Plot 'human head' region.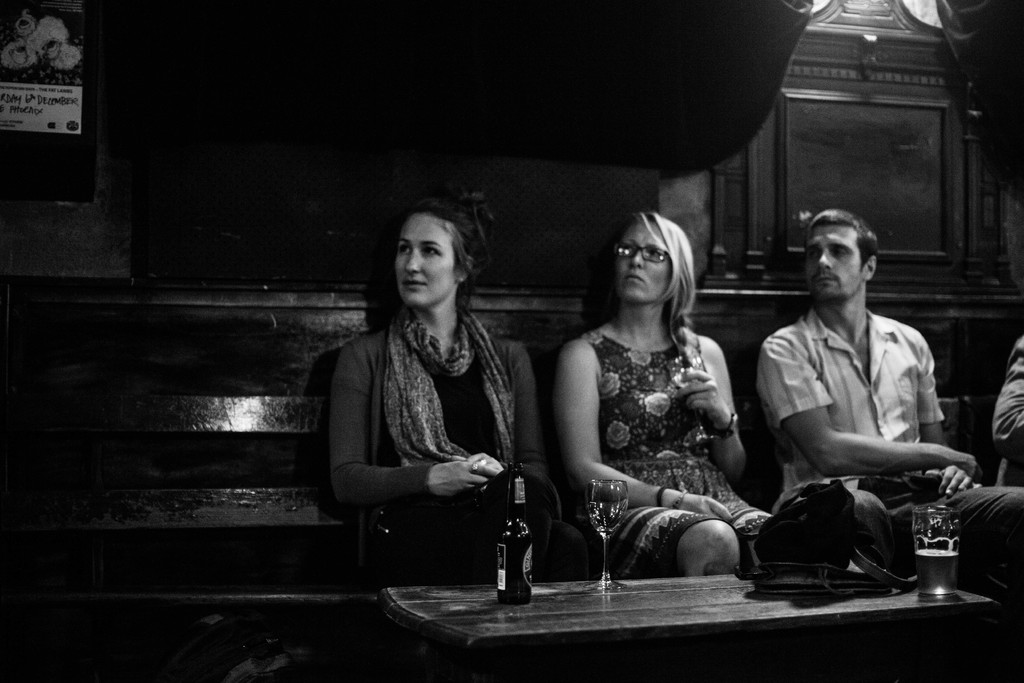
Plotted at bbox=[607, 209, 704, 304].
